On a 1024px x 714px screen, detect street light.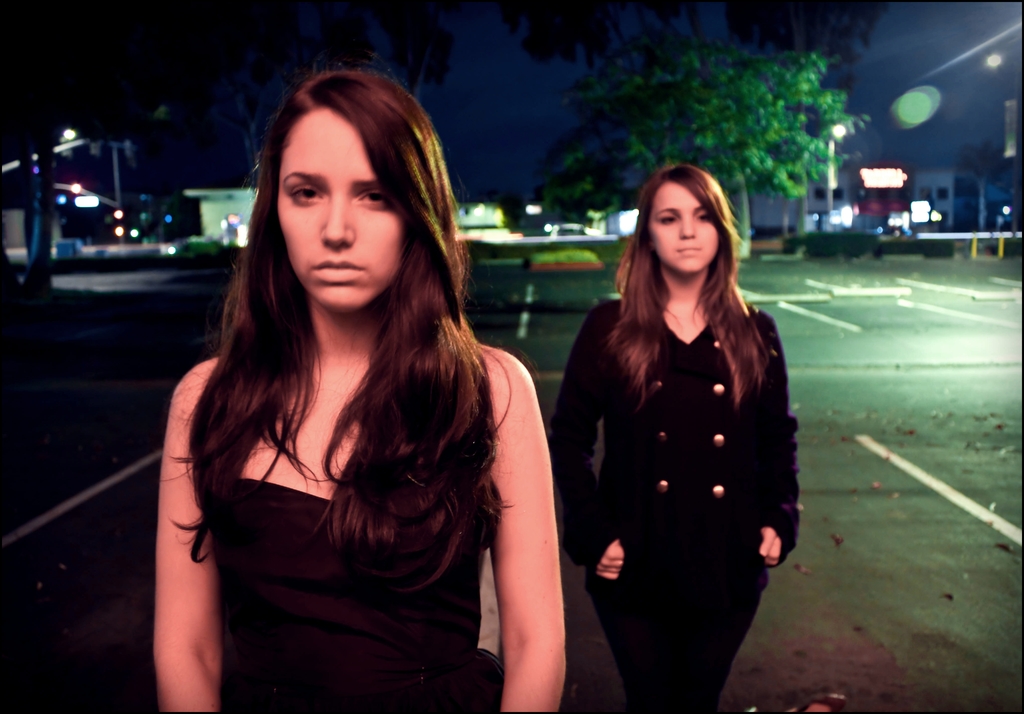
locate(828, 124, 850, 210).
